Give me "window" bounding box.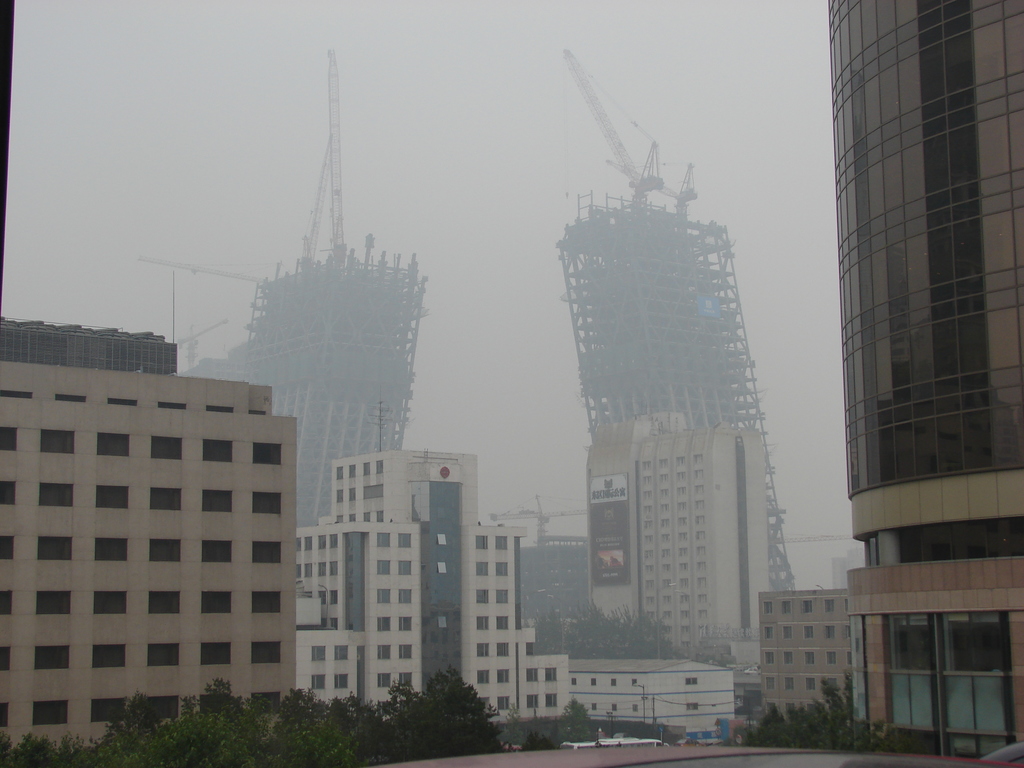
box(396, 614, 413, 632).
